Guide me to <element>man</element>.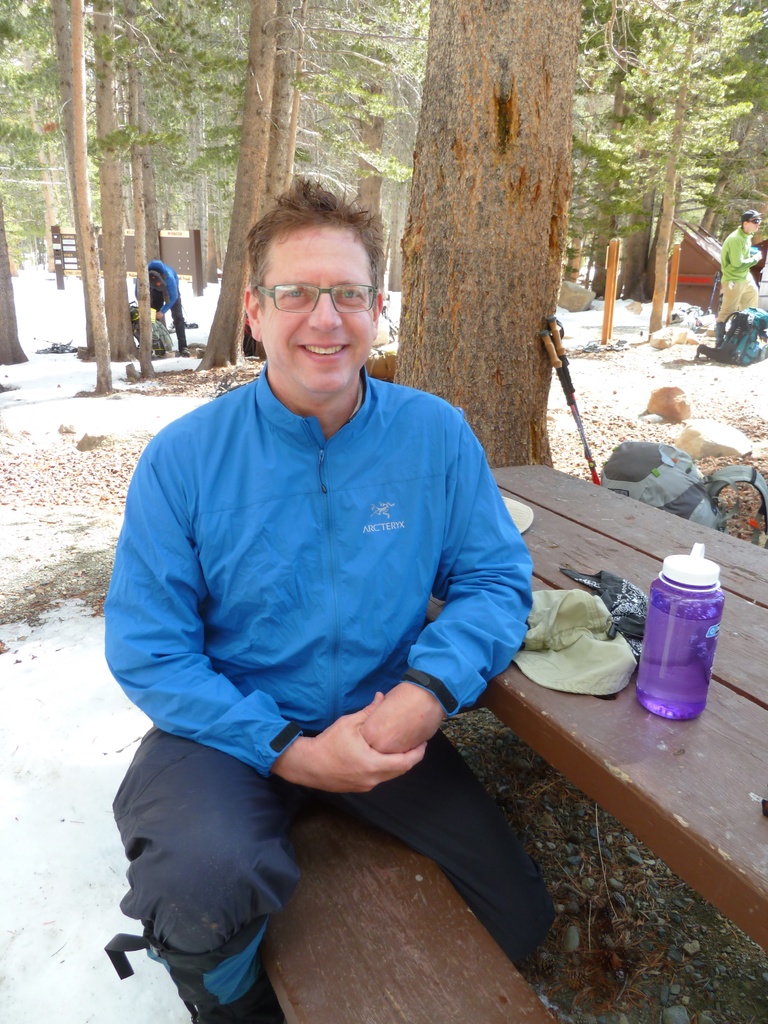
Guidance: 712/200/764/348.
